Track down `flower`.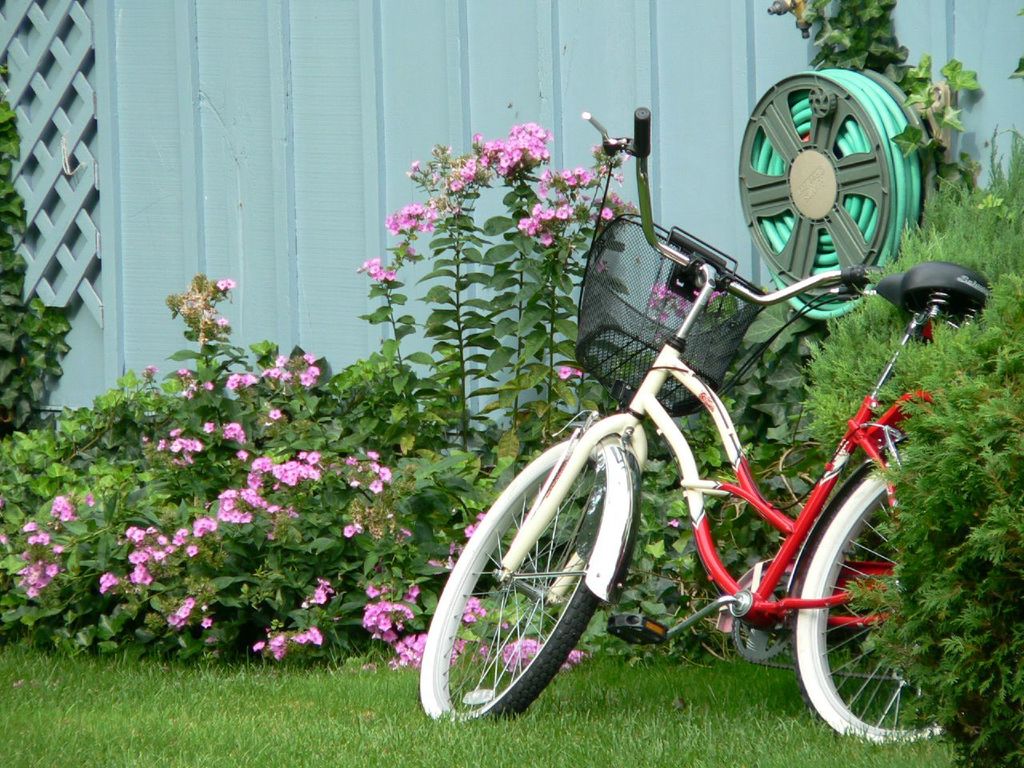
Tracked to 243 634 301 661.
